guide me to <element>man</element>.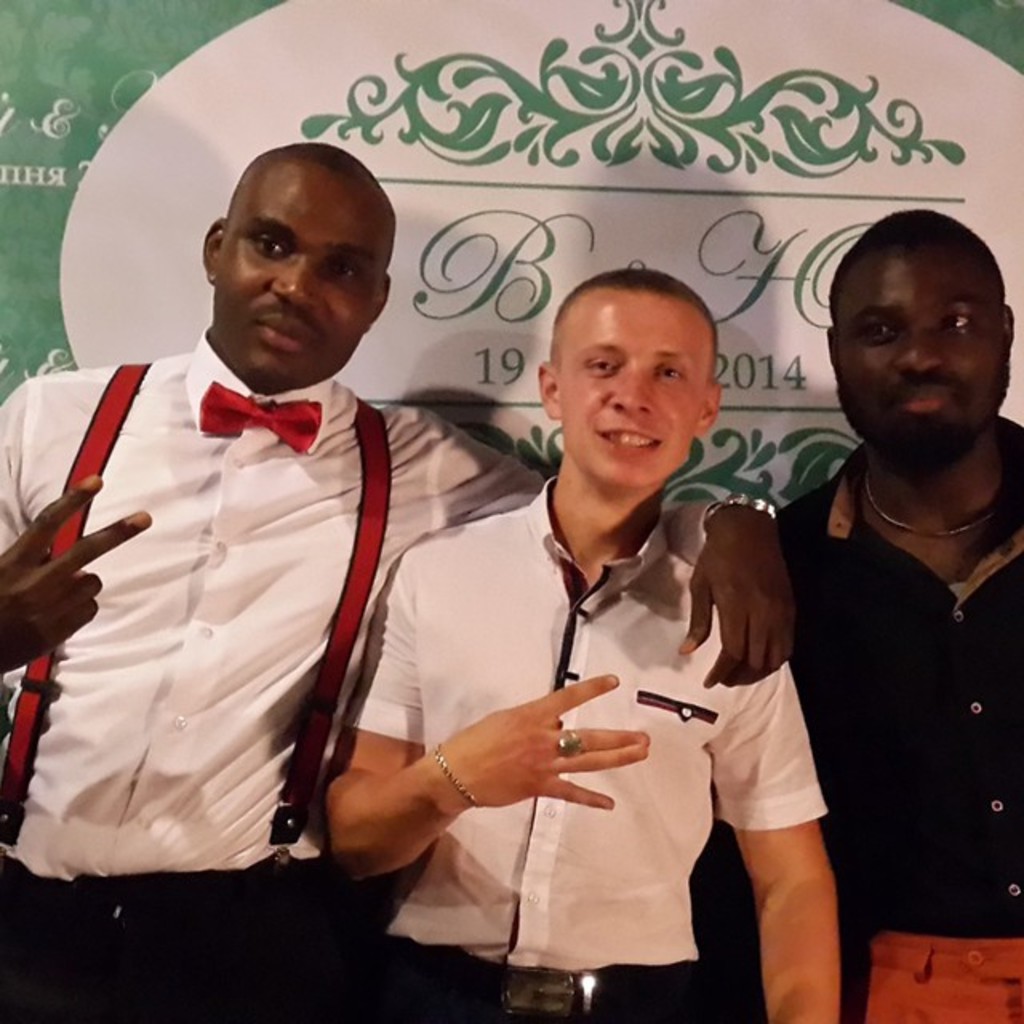
Guidance: [left=318, top=278, right=842, bottom=1022].
